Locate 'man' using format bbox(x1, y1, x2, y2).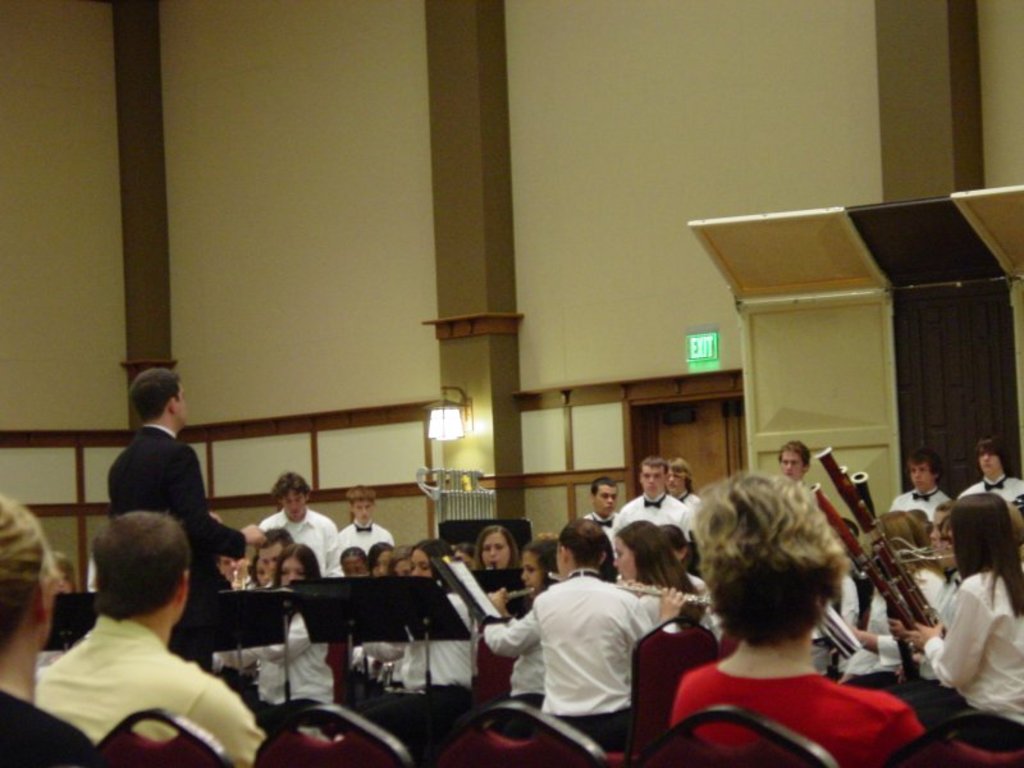
bbox(255, 468, 346, 580).
